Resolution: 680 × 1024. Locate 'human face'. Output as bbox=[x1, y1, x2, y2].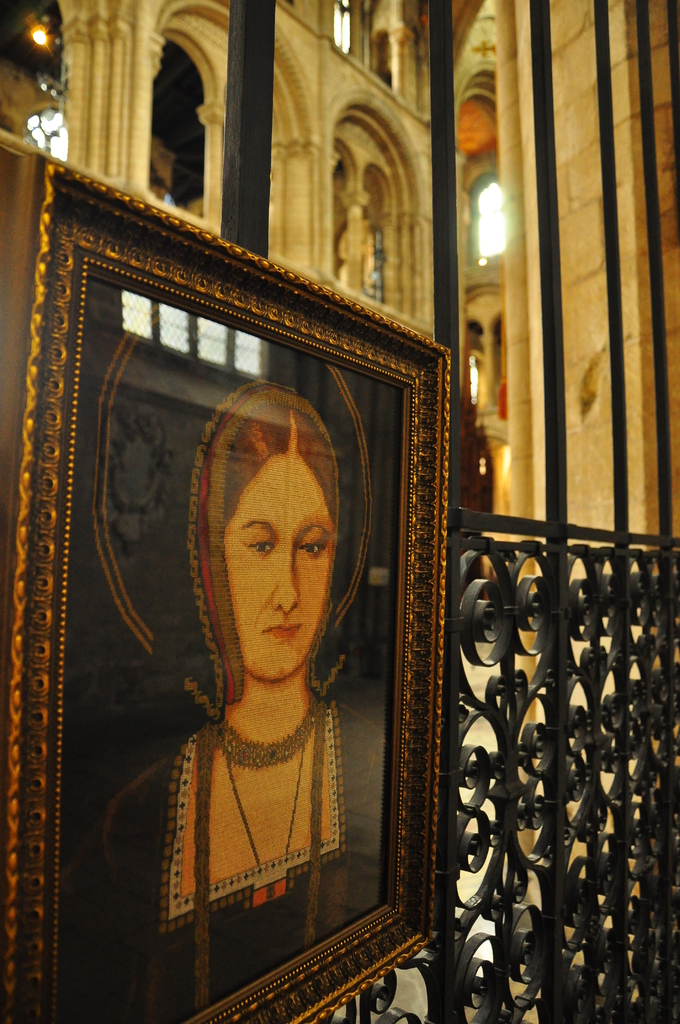
bbox=[217, 459, 334, 681].
